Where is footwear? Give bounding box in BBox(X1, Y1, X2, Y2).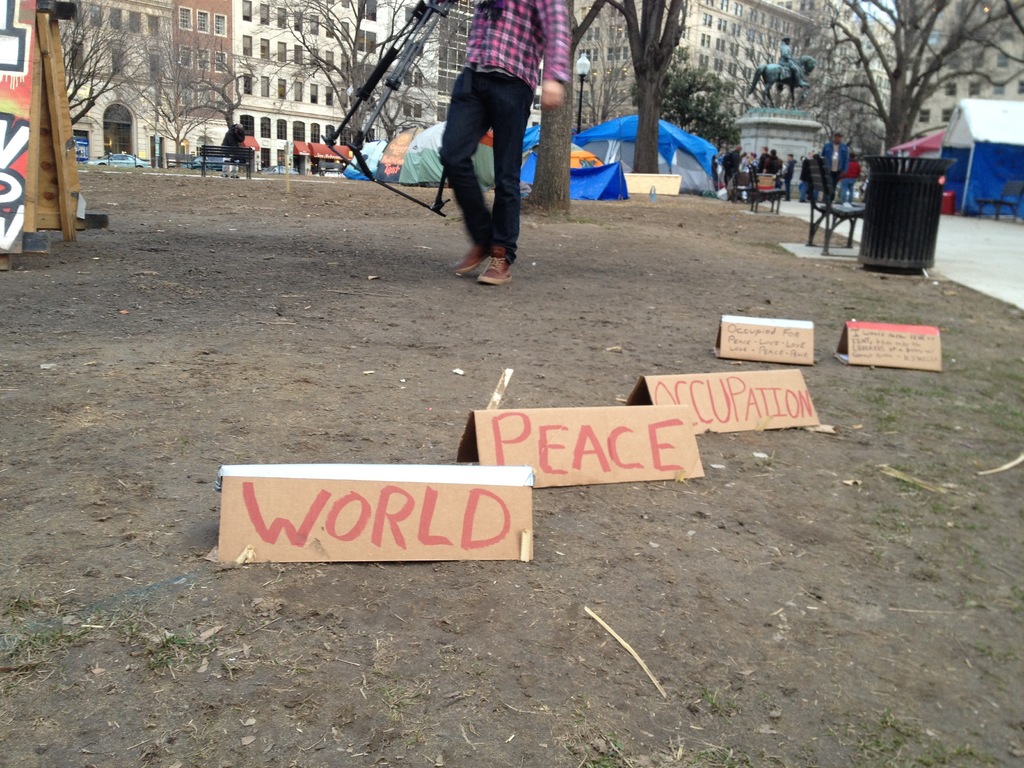
BBox(451, 243, 490, 281).
